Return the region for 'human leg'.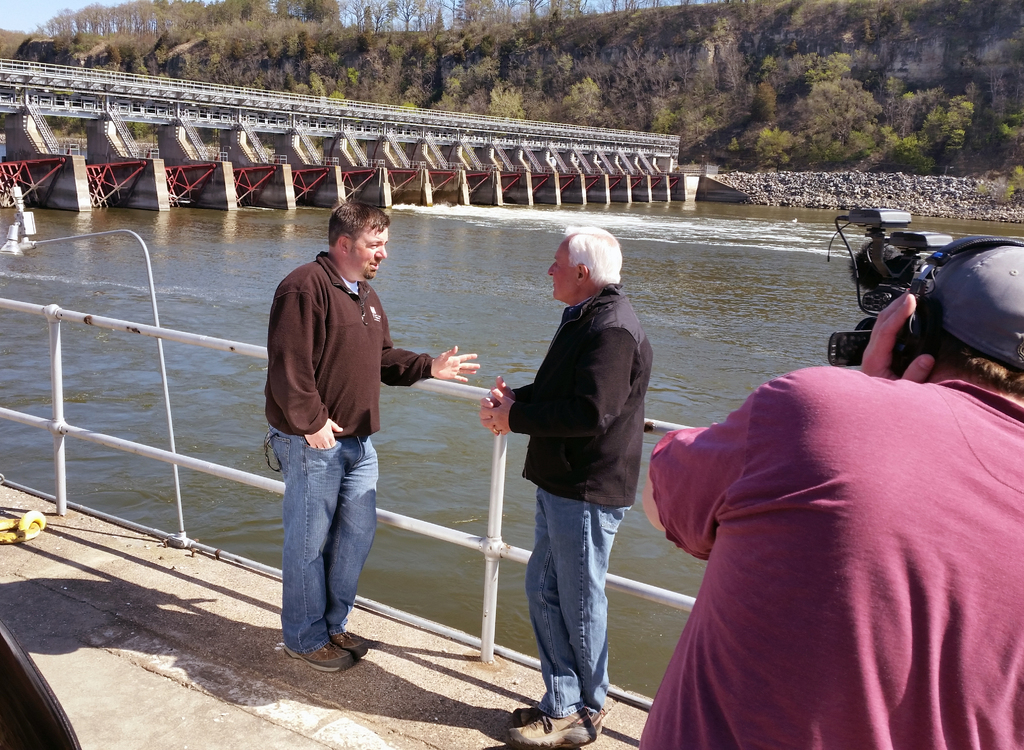
x1=326 y1=431 x2=376 y2=648.
